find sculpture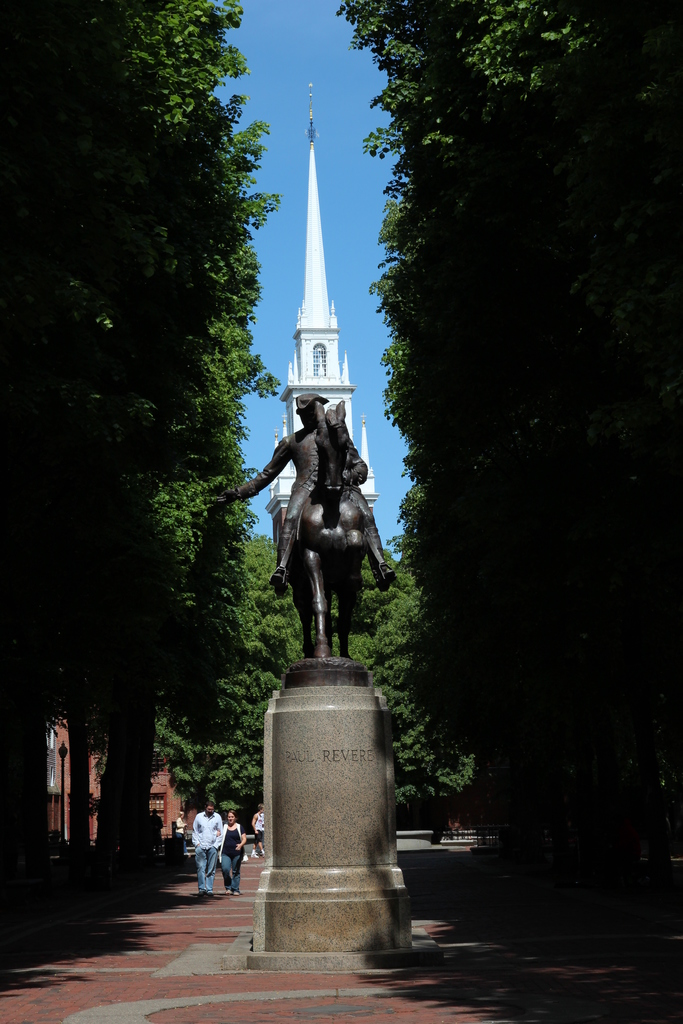
244,366,397,692
